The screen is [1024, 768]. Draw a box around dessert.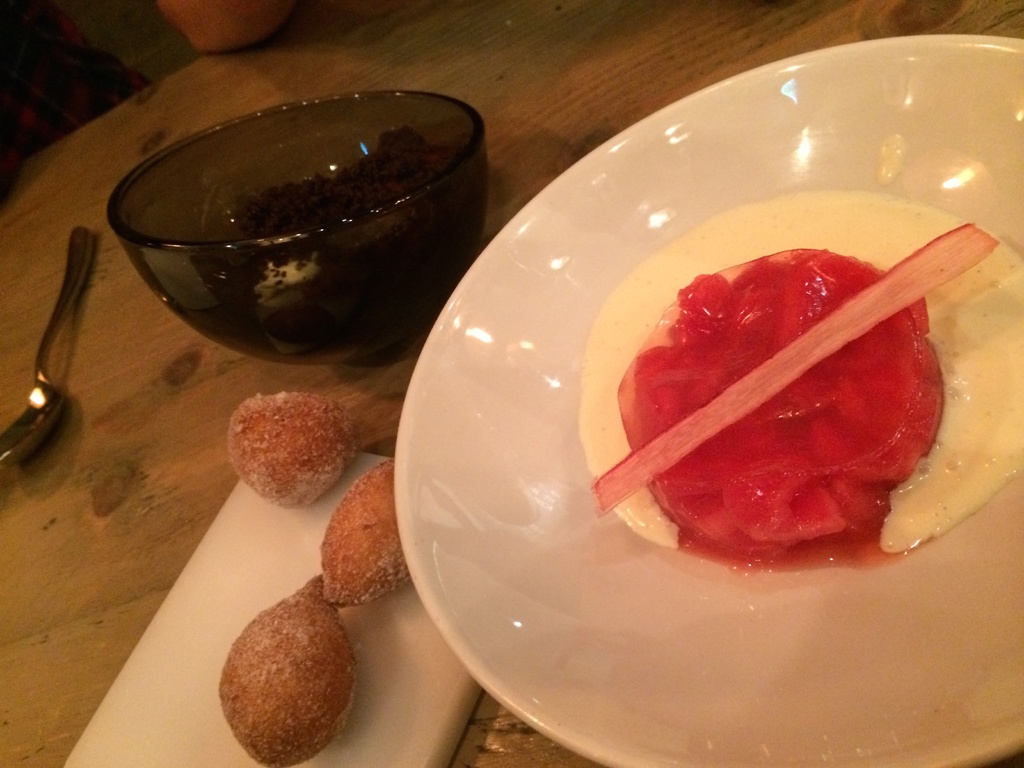
575/185/1023/577.
